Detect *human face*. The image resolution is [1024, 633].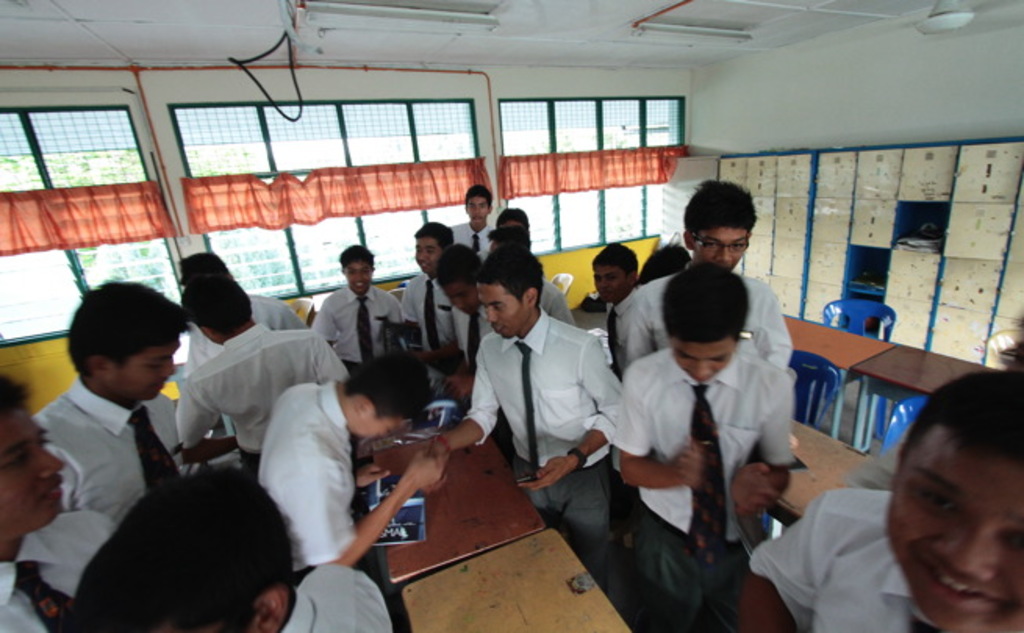
{"x1": 464, "y1": 189, "x2": 489, "y2": 225}.
